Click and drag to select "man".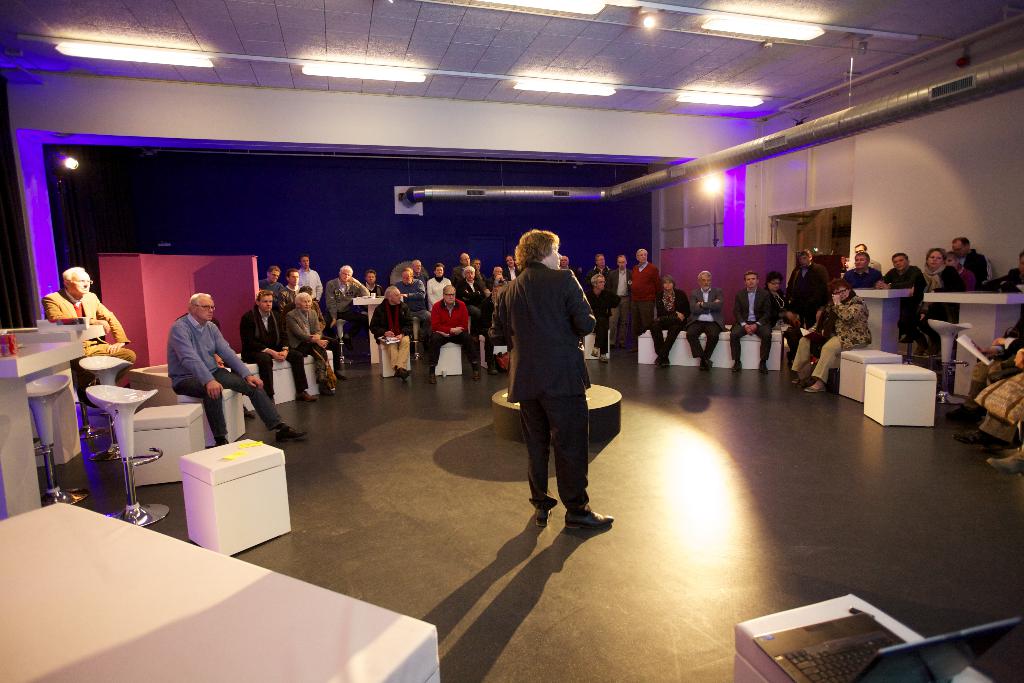
Selection: <region>166, 293, 310, 443</region>.
